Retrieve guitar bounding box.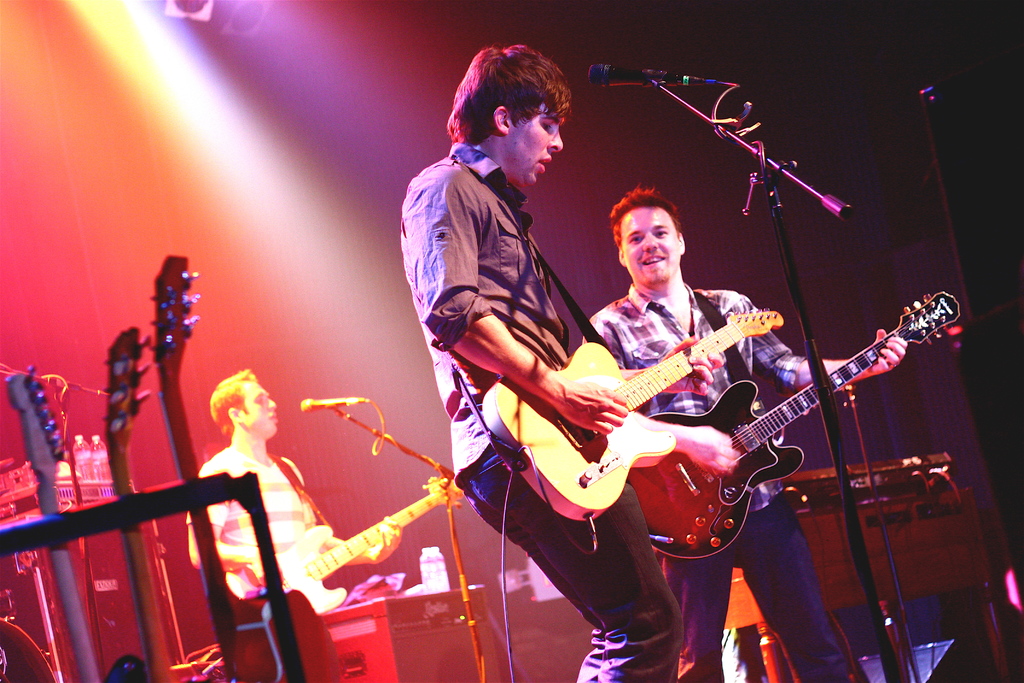
Bounding box: (left=232, top=462, right=460, bottom=611).
